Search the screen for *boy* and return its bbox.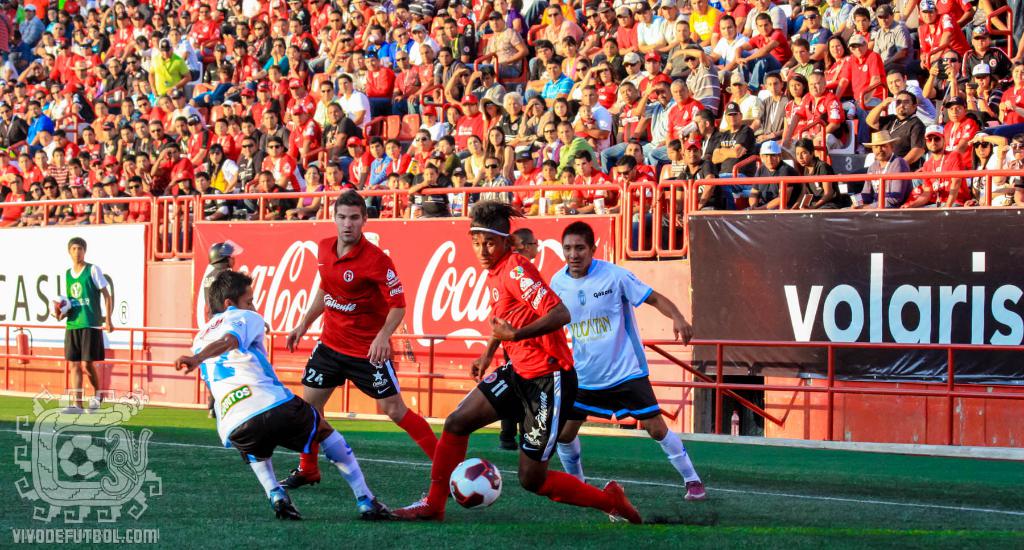
Found: Rect(50, 239, 113, 417).
